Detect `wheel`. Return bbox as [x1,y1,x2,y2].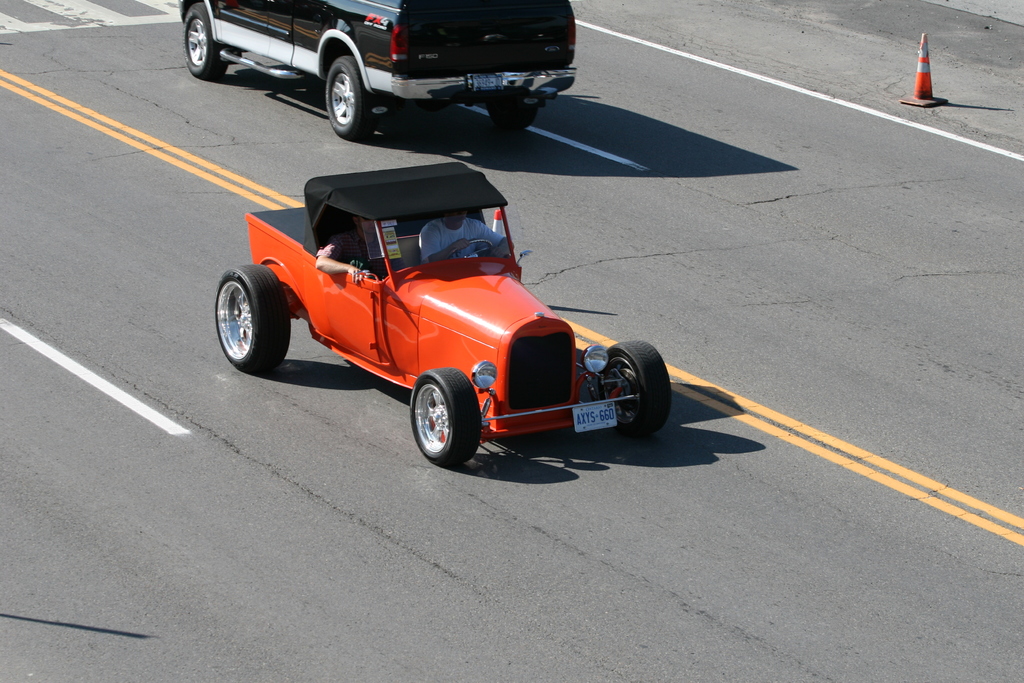
[490,102,540,131].
